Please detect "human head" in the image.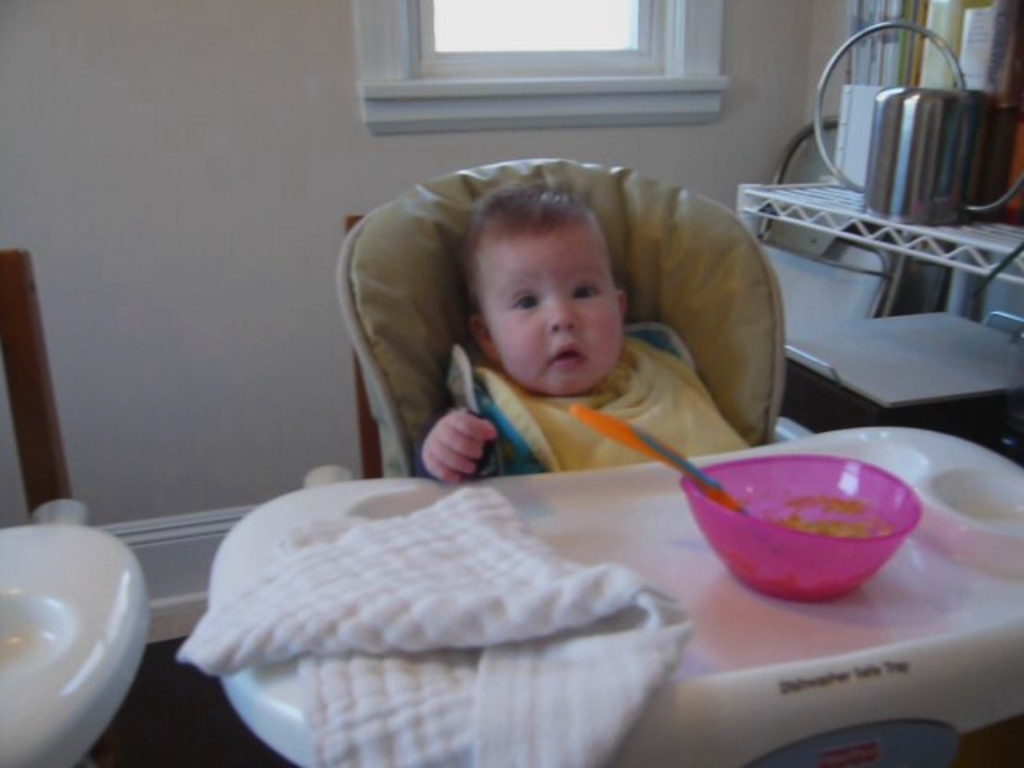
(x1=442, y1=178, x2=643, y2=406).
